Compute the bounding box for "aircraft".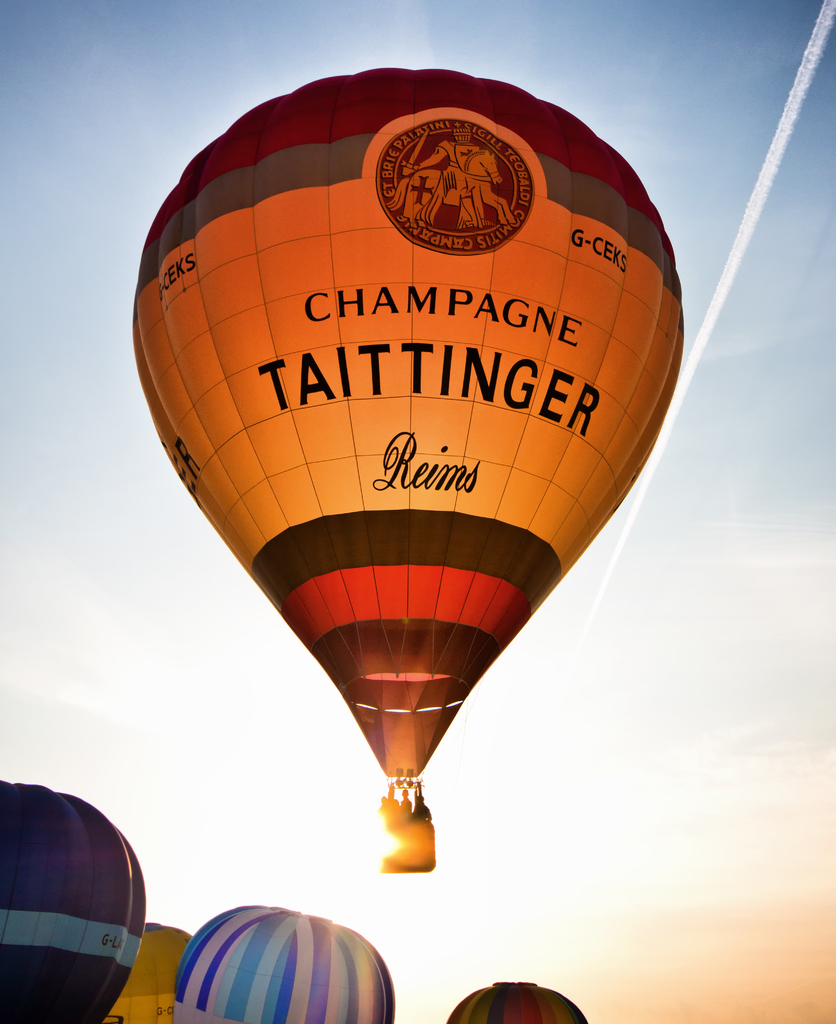
bbox=[165, 908, 396, 1023].
